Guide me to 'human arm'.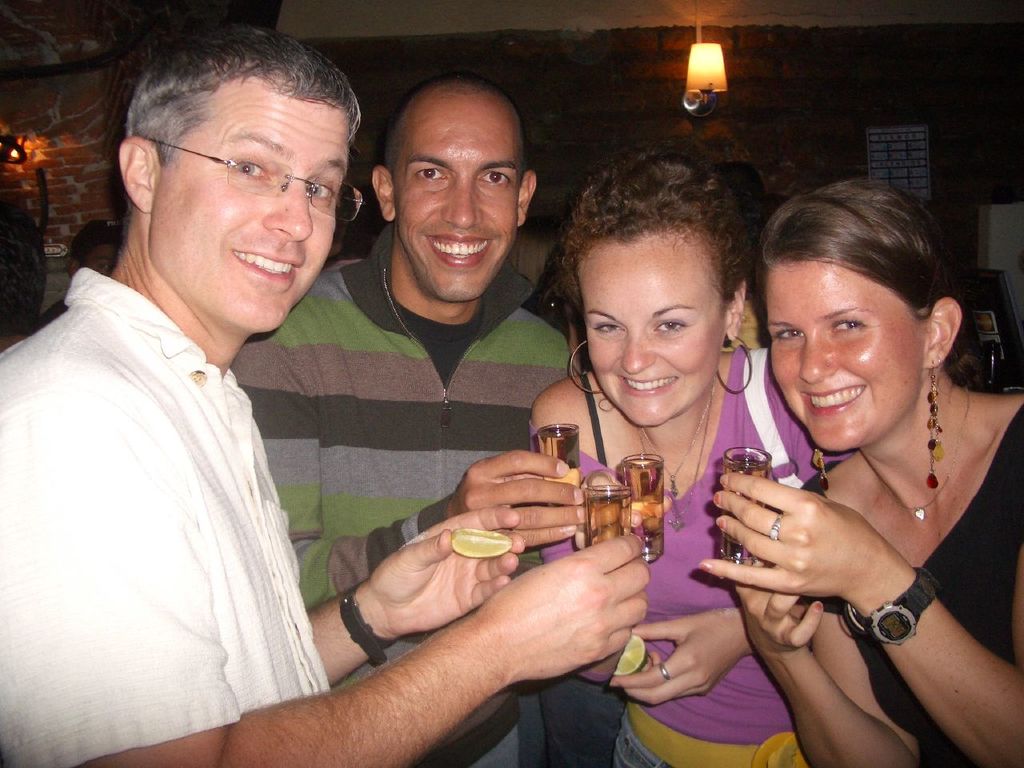
Guidance: (603, 605, 738, 705).
